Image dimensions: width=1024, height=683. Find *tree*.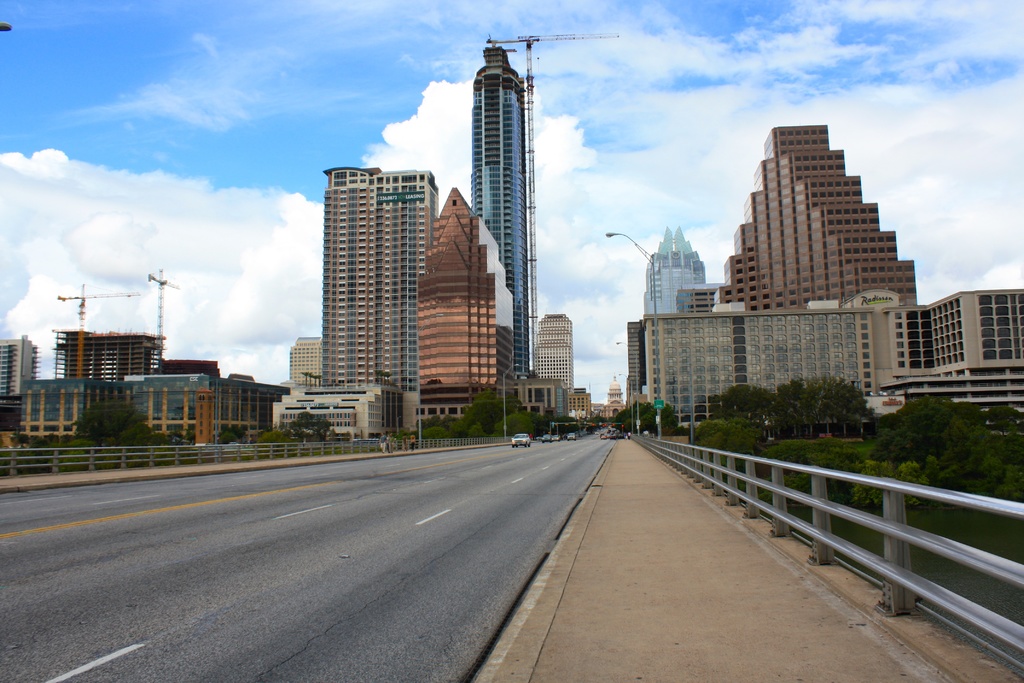
x1=690 y1=416 x2=777 y2=486.
